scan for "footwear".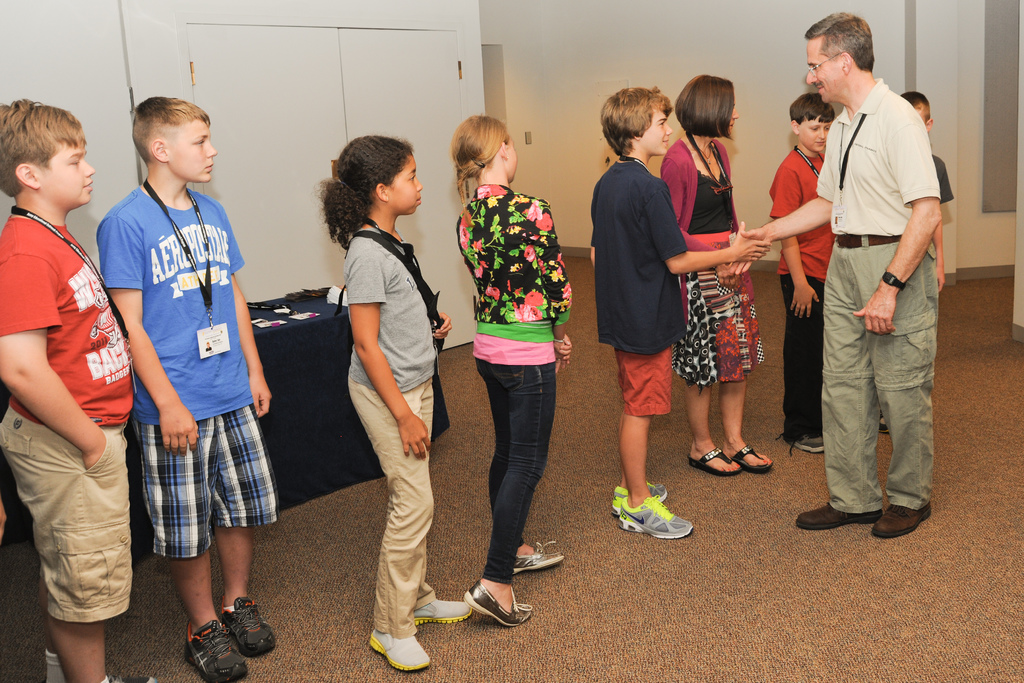
Scan result: x1=410 y1=594 x2=470 y2=624.
